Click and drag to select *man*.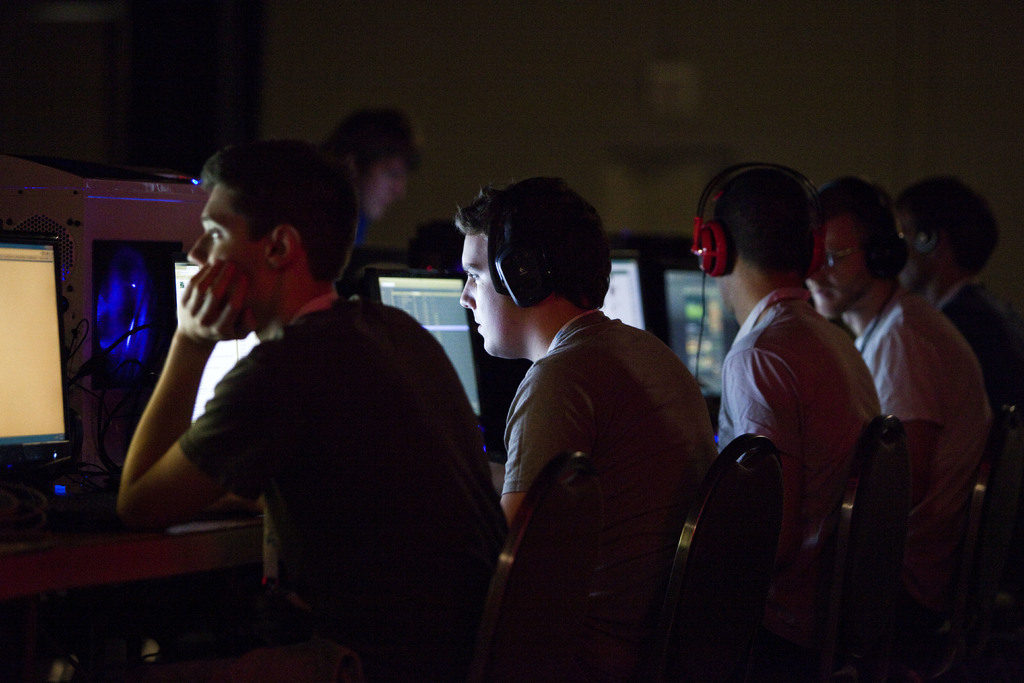
Selection: detection(807, 176, 991, 575).
